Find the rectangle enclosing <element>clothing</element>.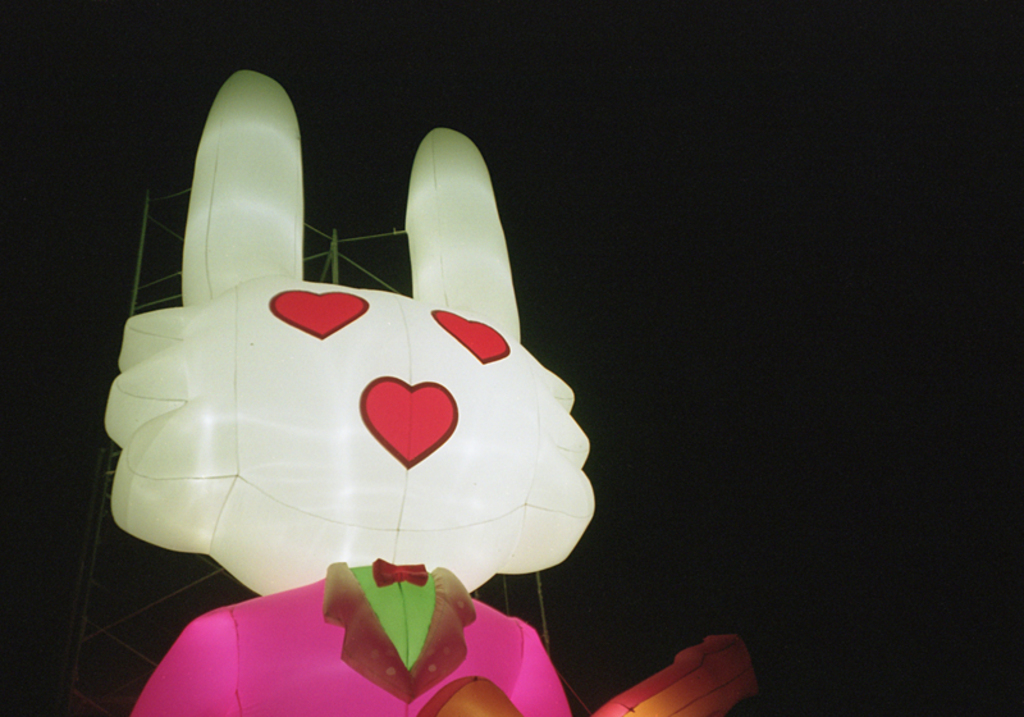
<box>127,556,566,716</box>.
